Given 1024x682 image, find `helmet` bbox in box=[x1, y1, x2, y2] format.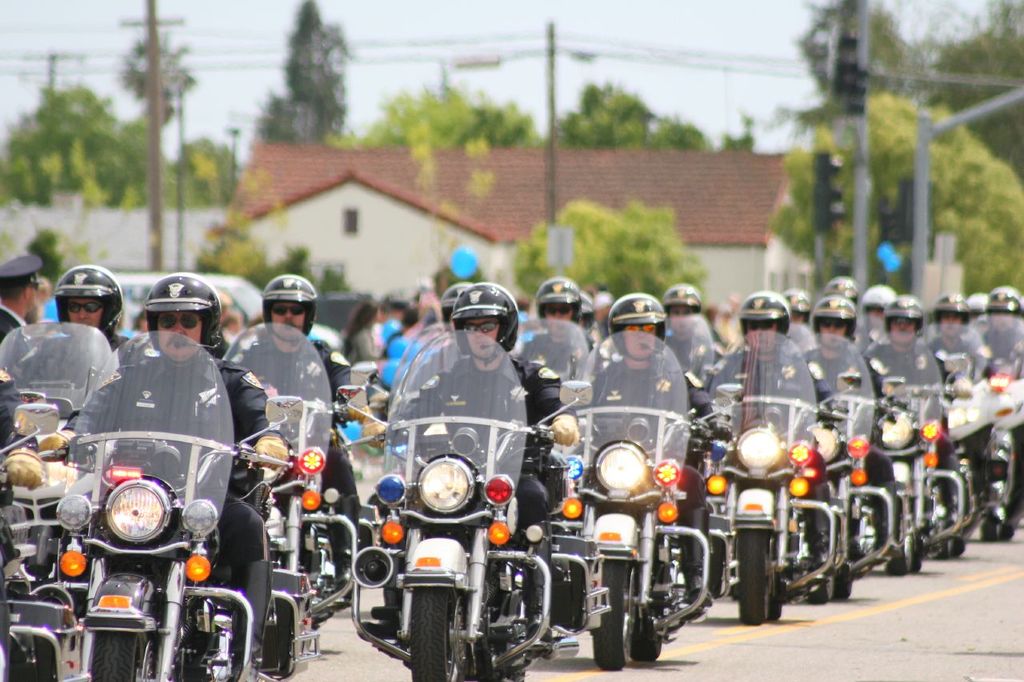
box=[887, 297, 930, 358].
